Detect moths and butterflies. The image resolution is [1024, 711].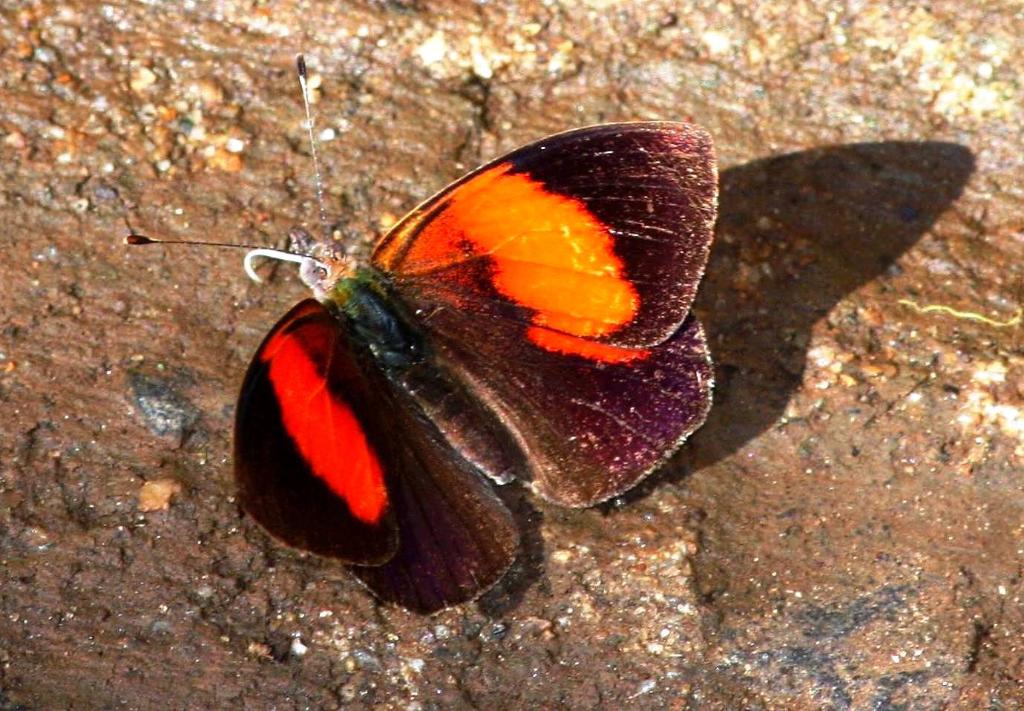
[122, 47, 720, 621].
